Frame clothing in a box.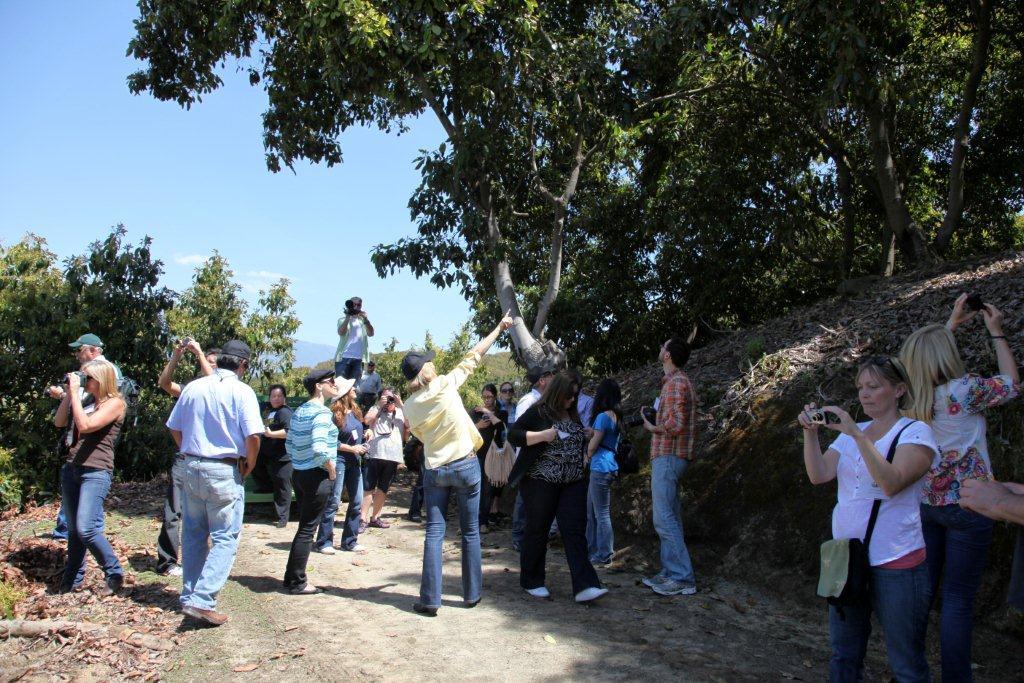
pyautogui.locateOnScreen(511, 388, 538, 419).
